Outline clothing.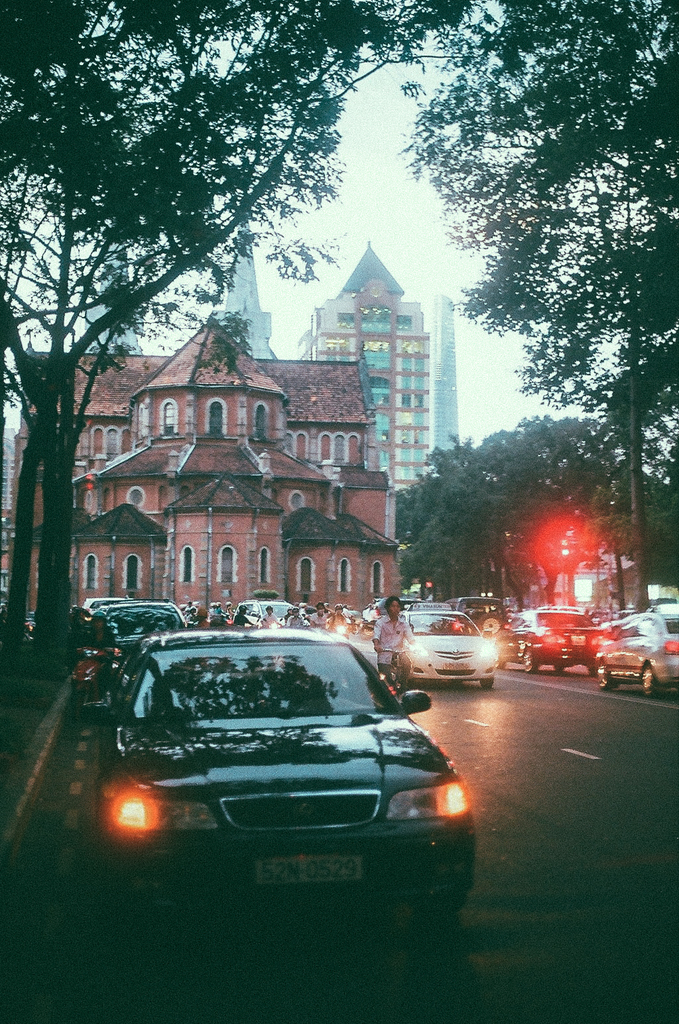
Outline: (left=366, top=611, right=376, bottom=623).
